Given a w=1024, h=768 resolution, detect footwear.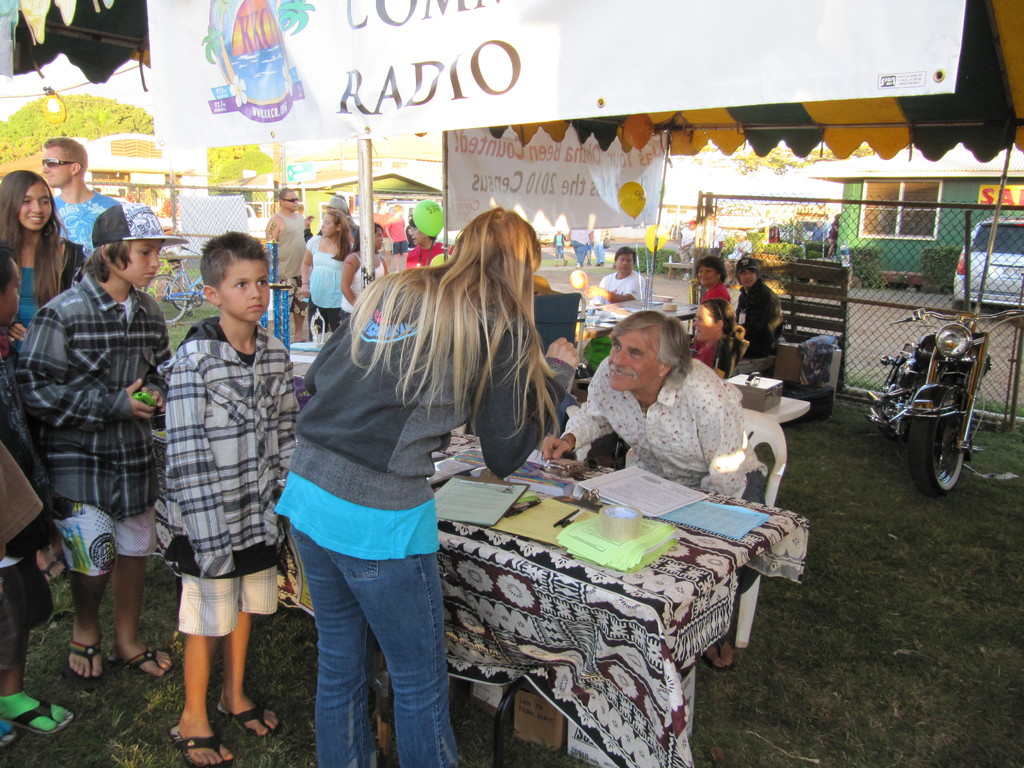
BBox(212, 692, 275, 748).
